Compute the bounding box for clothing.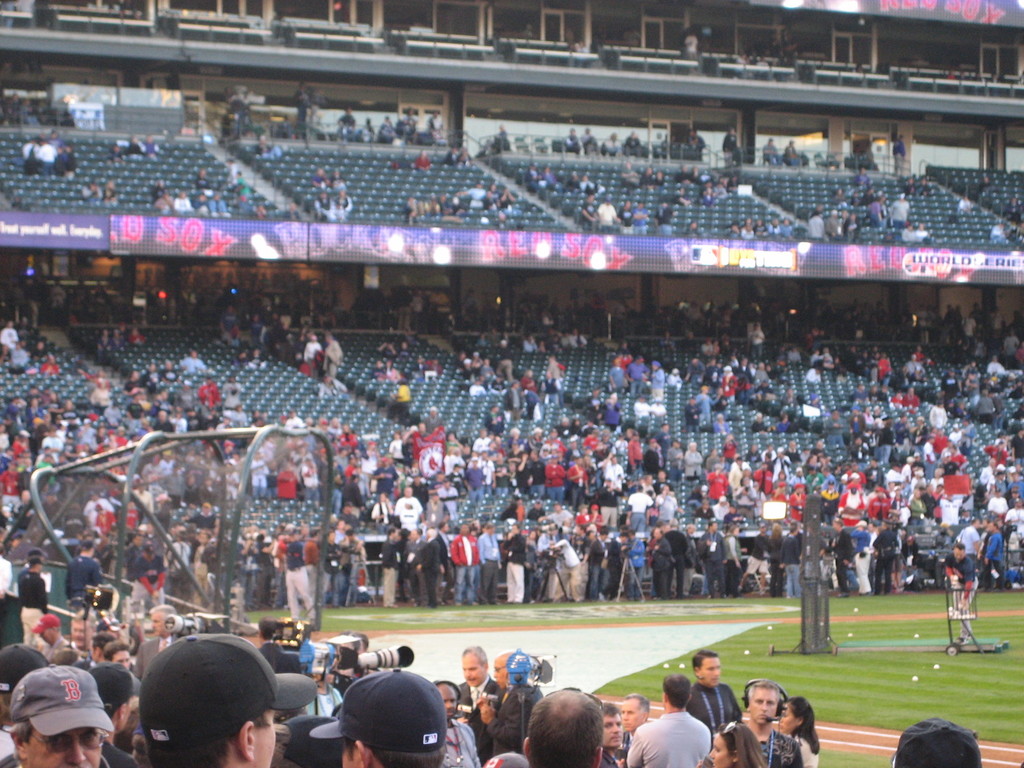
box(1007, 507, 1023, 531).
